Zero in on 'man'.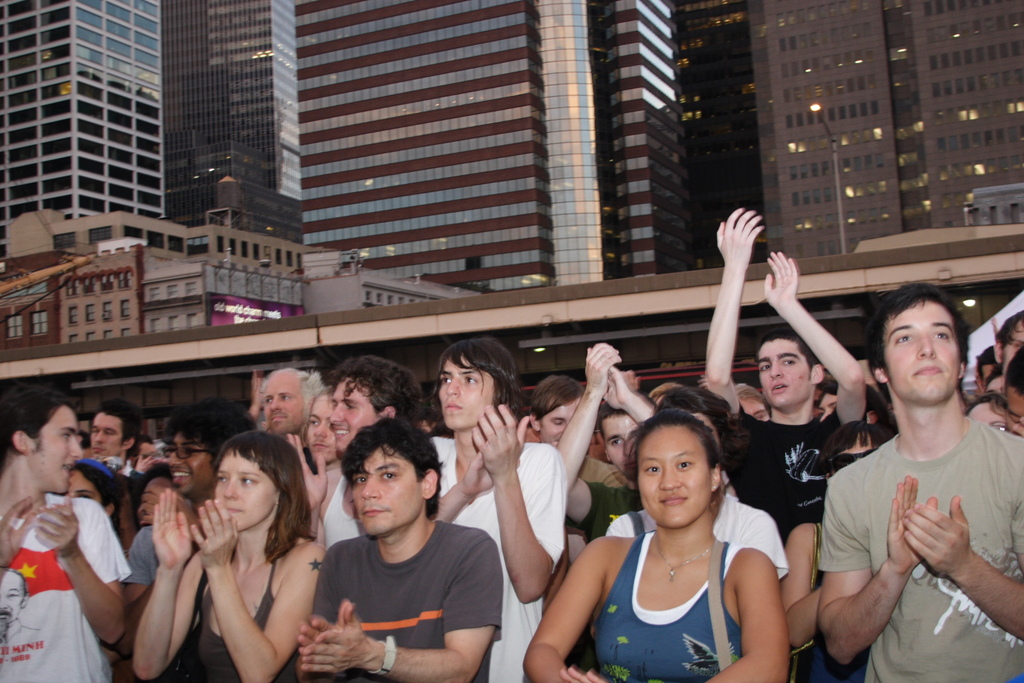
Zeroed in: box(0, 564, 43, 646).
